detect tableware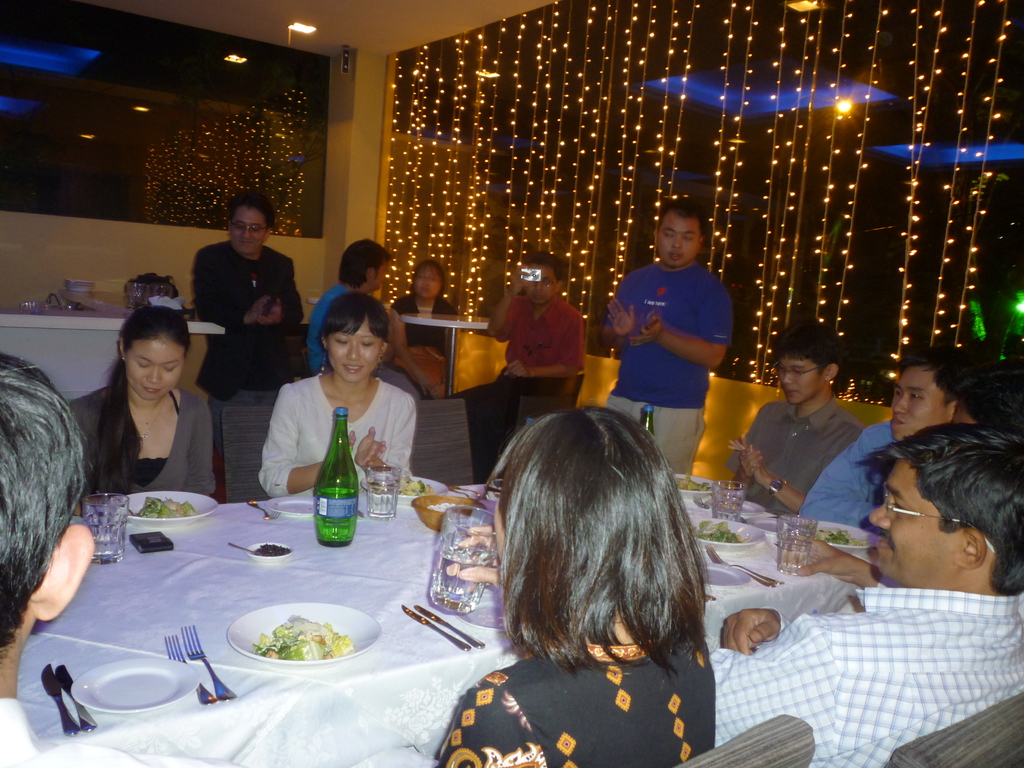
{"x1": 227, "y1": 542, "x2": 259, "y2": 553}
